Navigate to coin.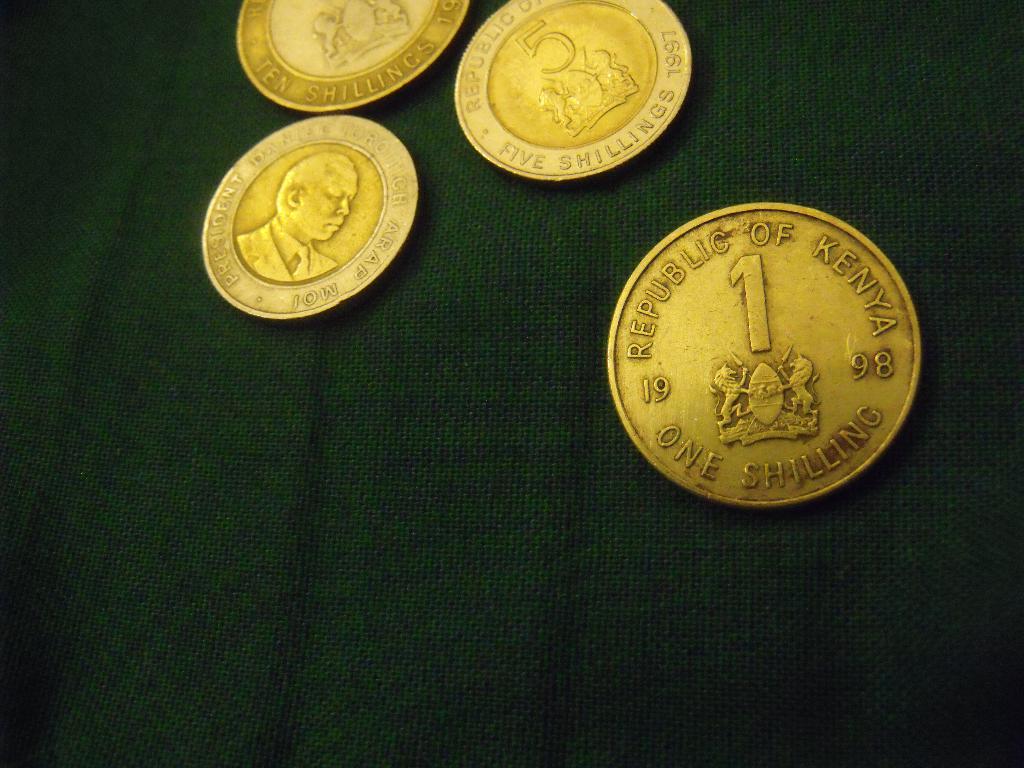
Navigation target: (x1=452, y1=0, x2=696, y2=184).
